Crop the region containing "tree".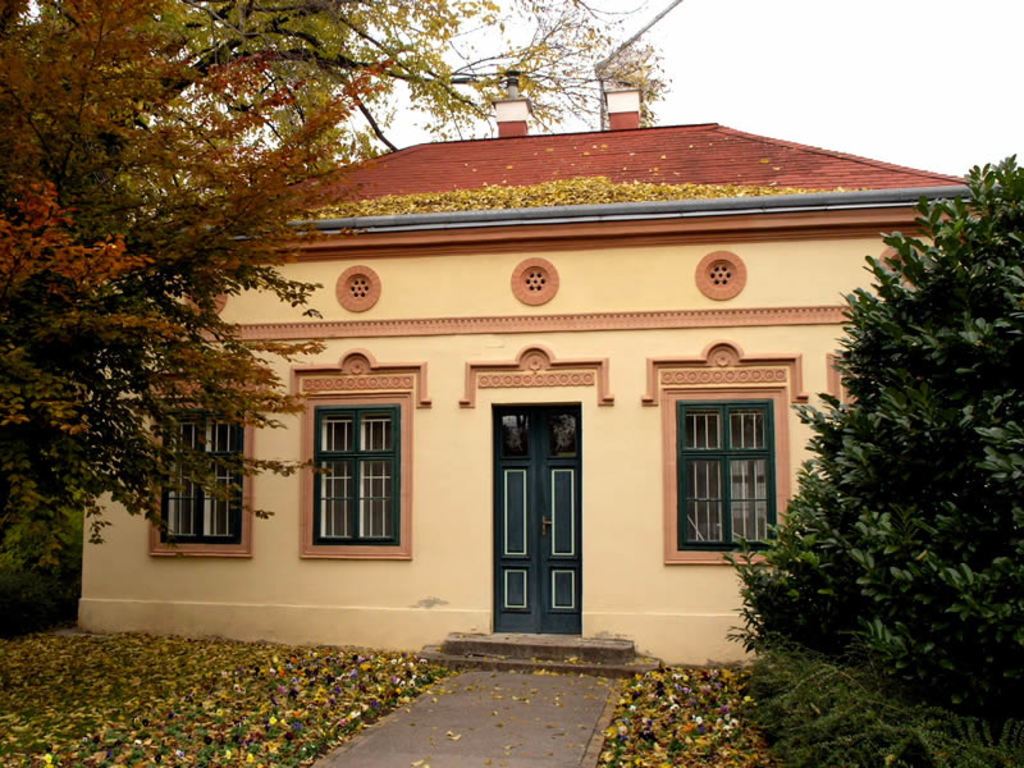
Crop region: box(0, 0, 678, 536).
